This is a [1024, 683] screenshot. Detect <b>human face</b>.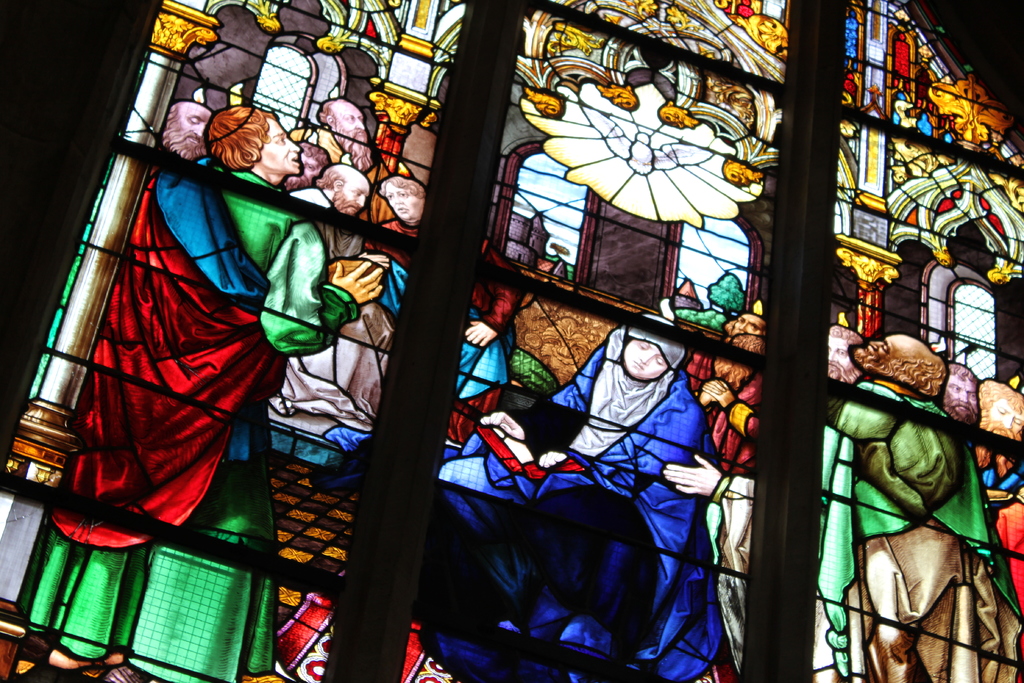
region(302, 152, 321, 180).
